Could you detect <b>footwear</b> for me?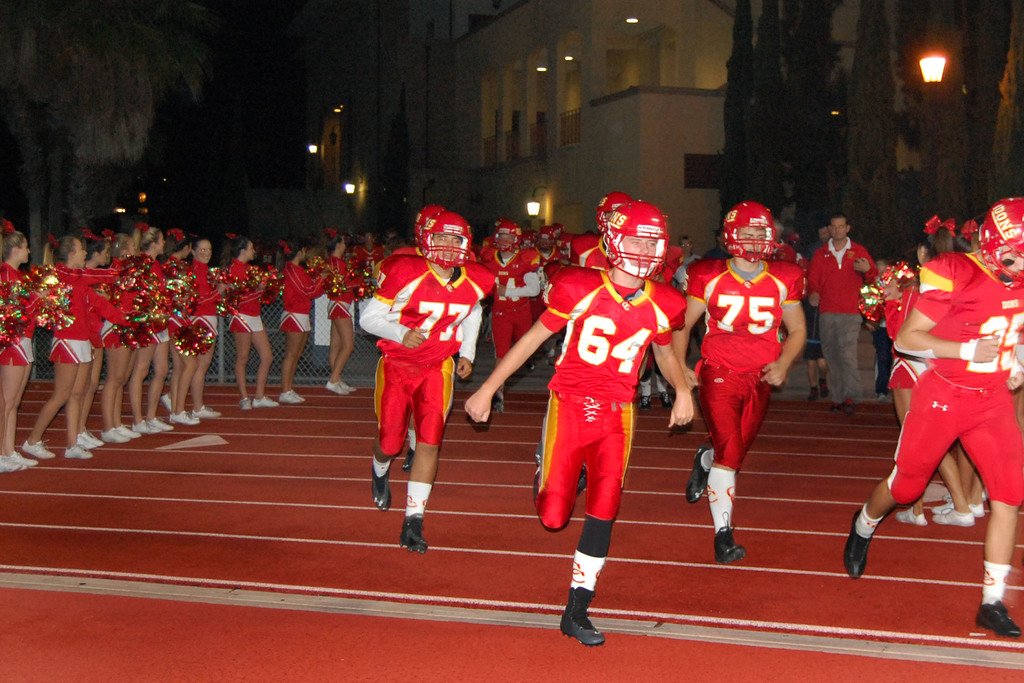
Detection result: {"x1": 842, "y1": 515, "x2": 874, "y2": 579}.
